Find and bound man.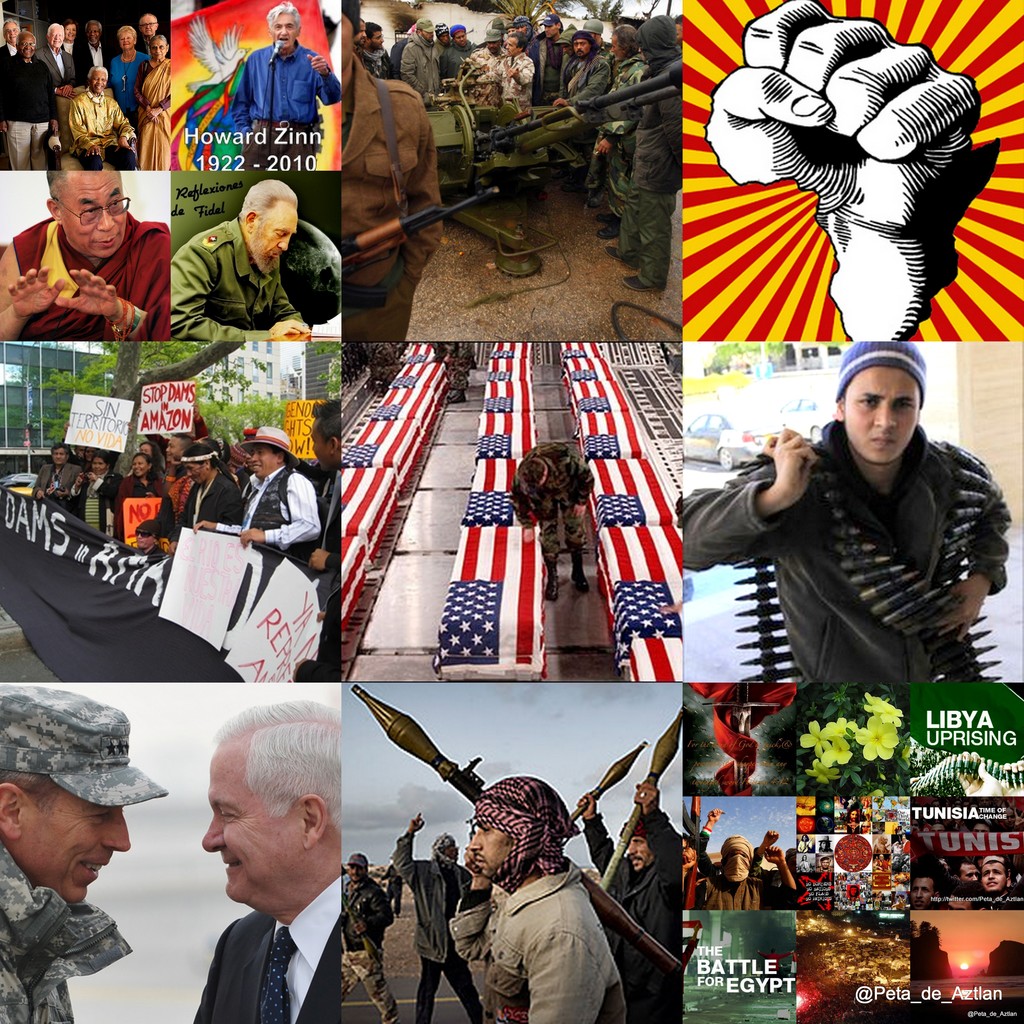
Bound: {"x1": 979, "y1": 853, "x2": 1008, "y2": 892}.
